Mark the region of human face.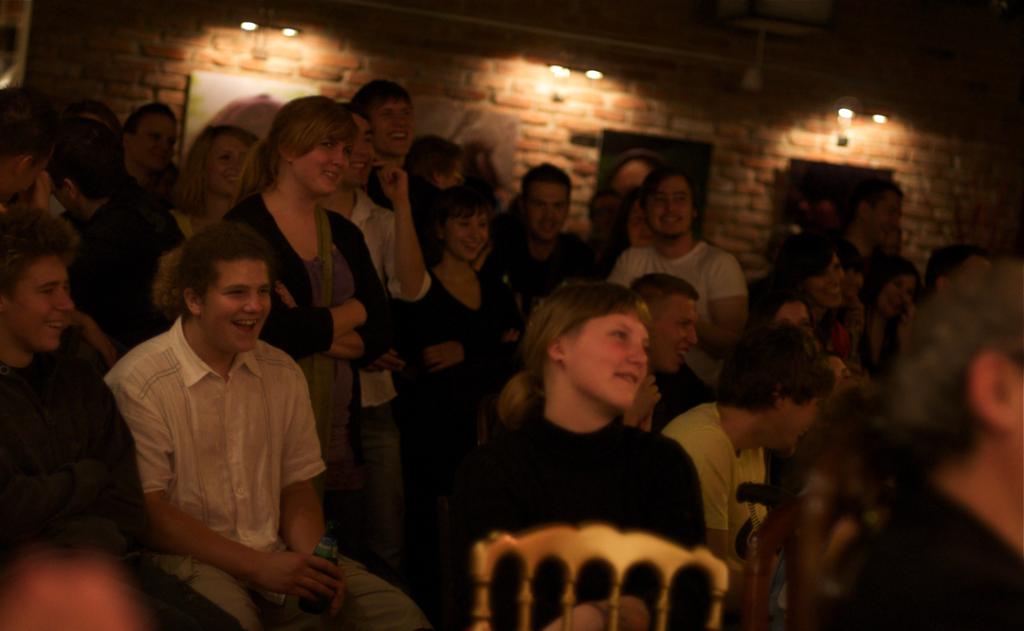
Region: bbox=[203, 263, 273, 354].
